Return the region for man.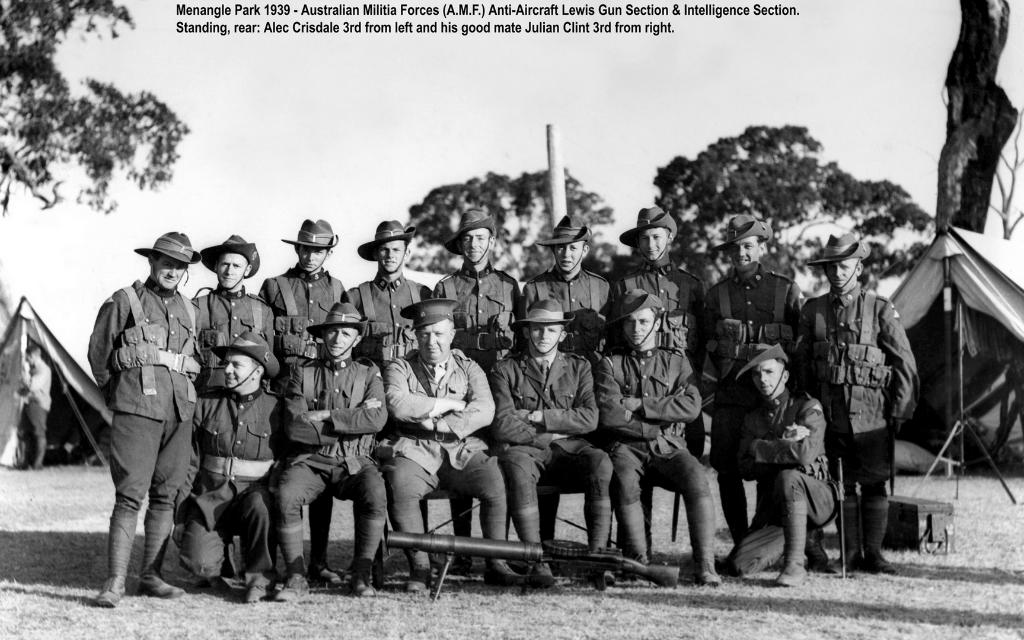
388/296/507/588.
